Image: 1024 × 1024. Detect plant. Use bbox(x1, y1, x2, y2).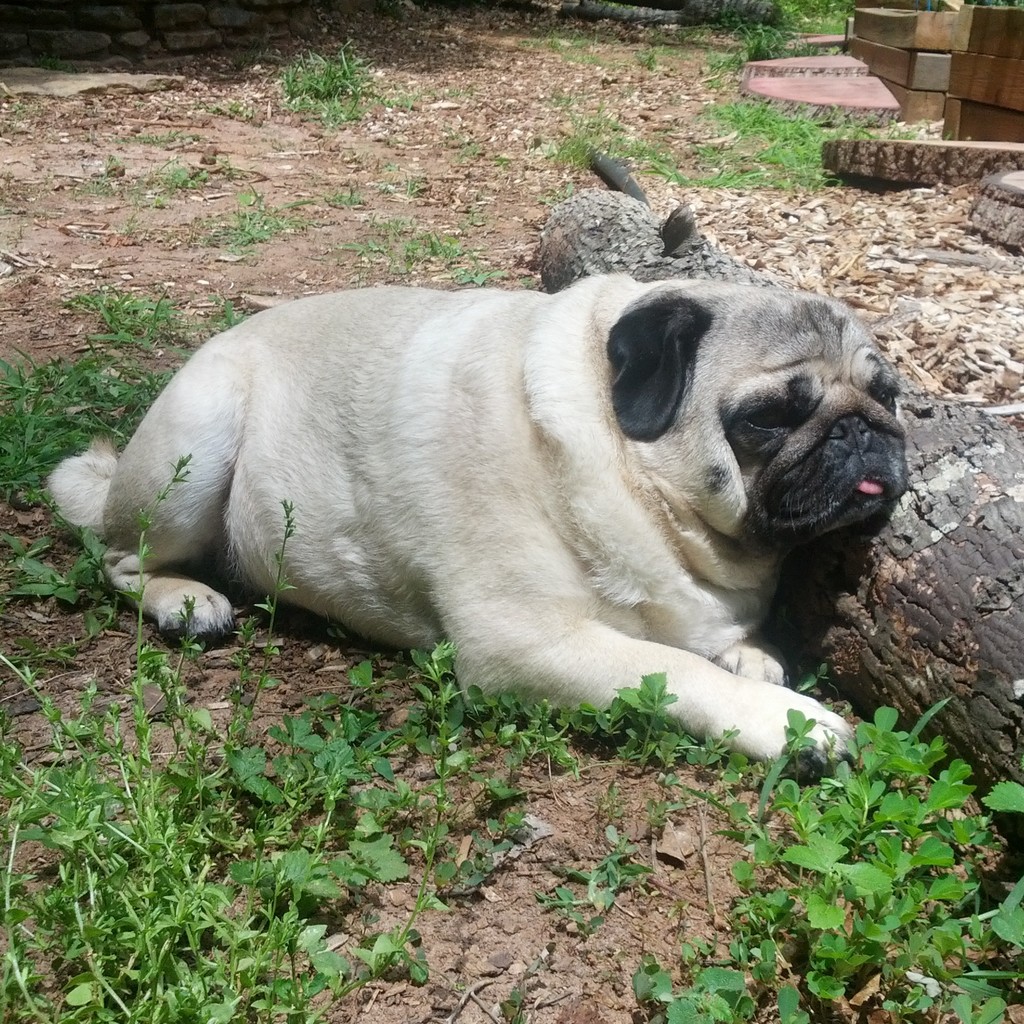
bbox(534, 99, 676, 191).
